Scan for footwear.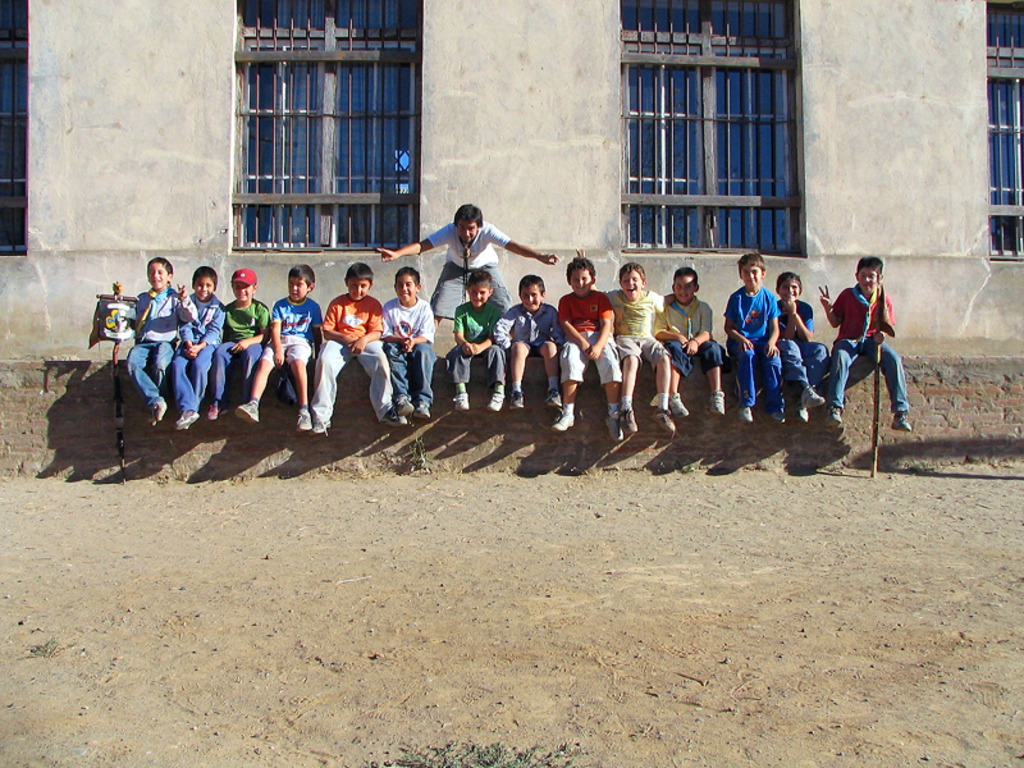
Scan result: x1=492, y1=381, x2=504, y2=412.
